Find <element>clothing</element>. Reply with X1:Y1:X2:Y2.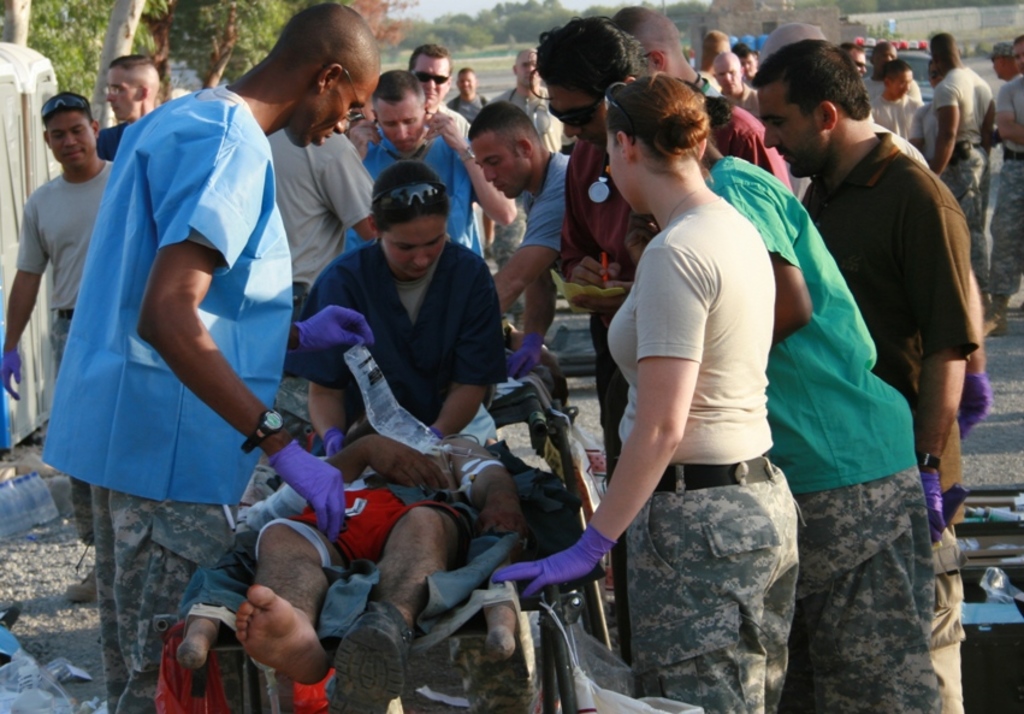
42:79:292:713.
